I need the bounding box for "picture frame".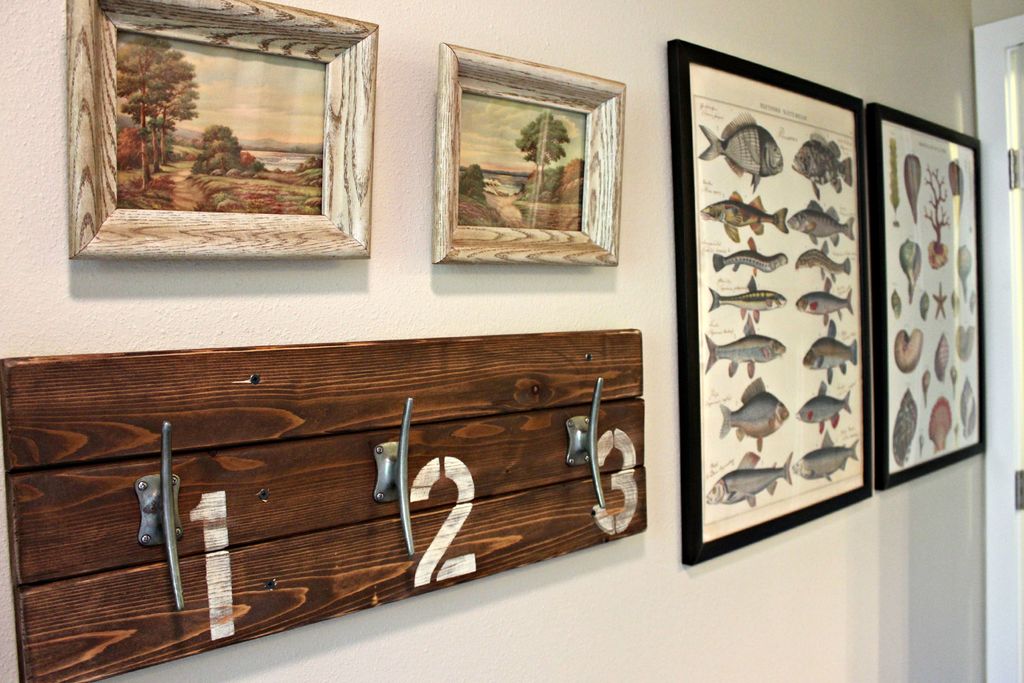
Here it is: l=72, t=1, r=381, b=259.
